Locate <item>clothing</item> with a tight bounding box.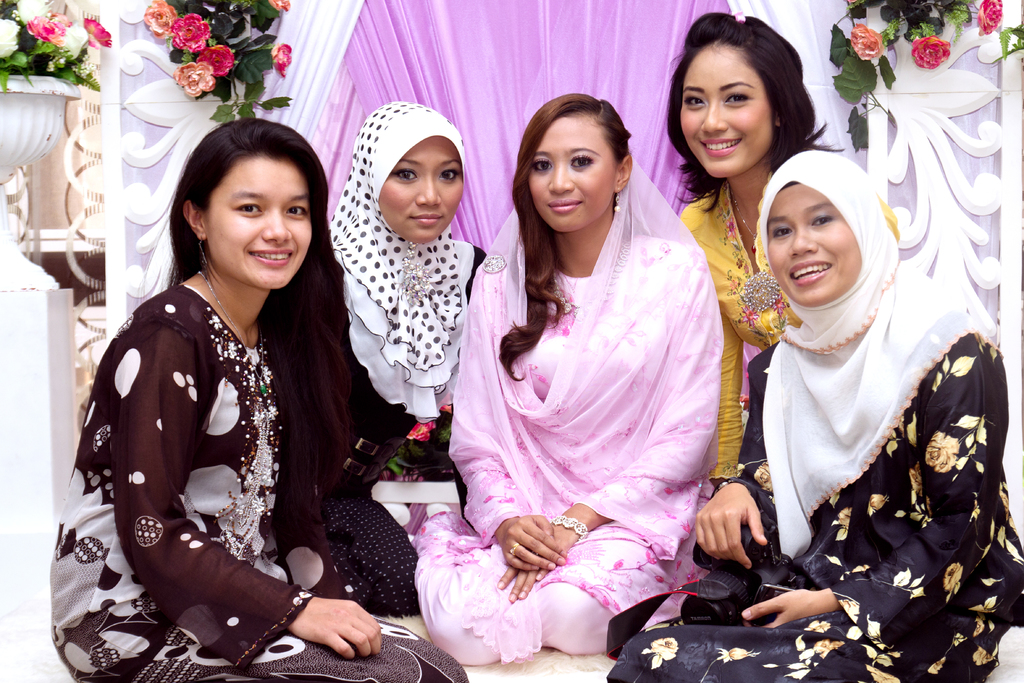
Rect(312, 237, 486, 618).
